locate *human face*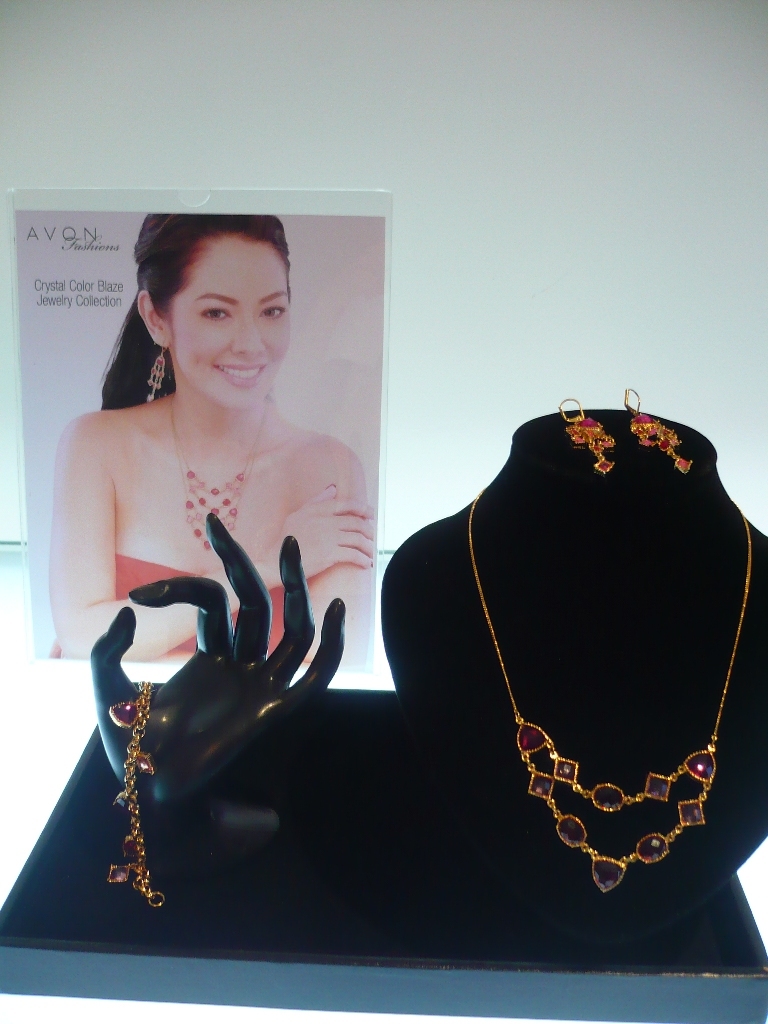
region(172, 232, 291, 409)
